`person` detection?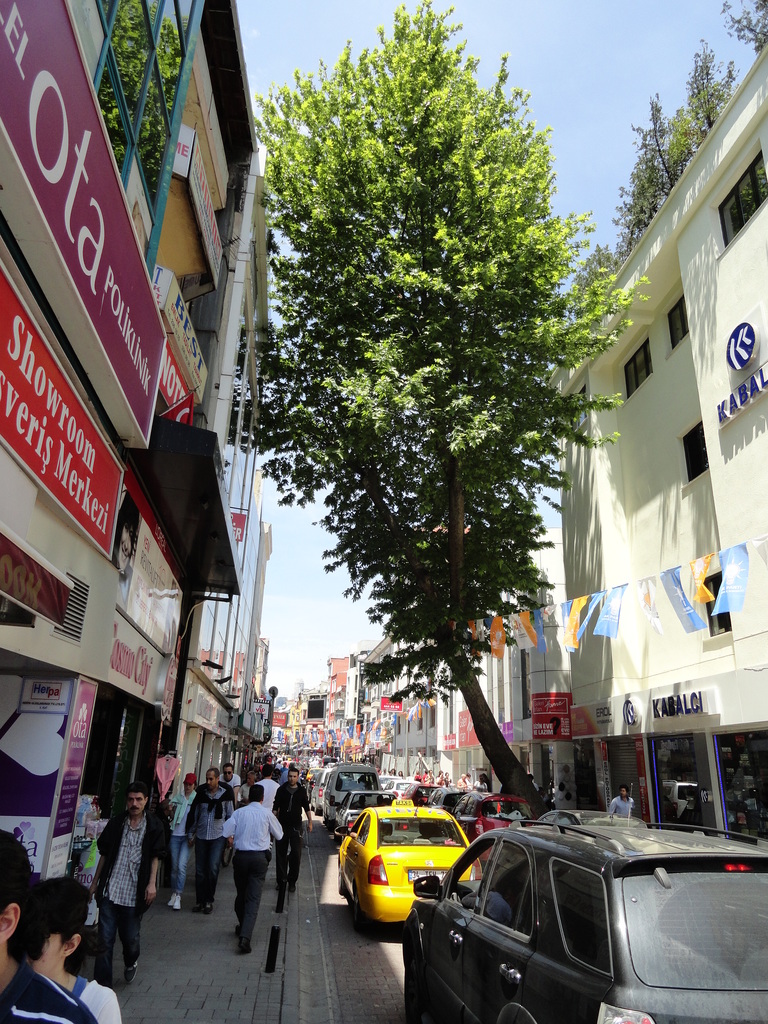
<region>160, 767, 205, 908</region>
